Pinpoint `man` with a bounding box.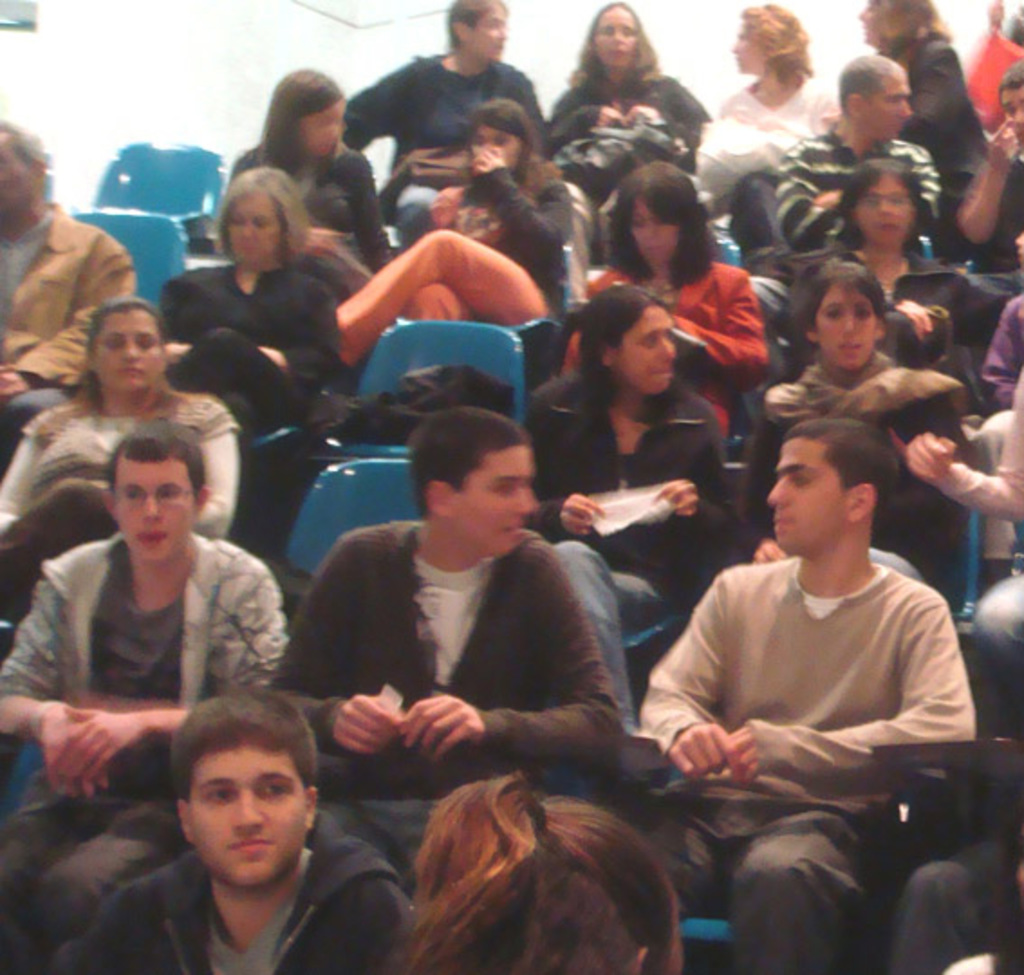
(58,692,408,973).
